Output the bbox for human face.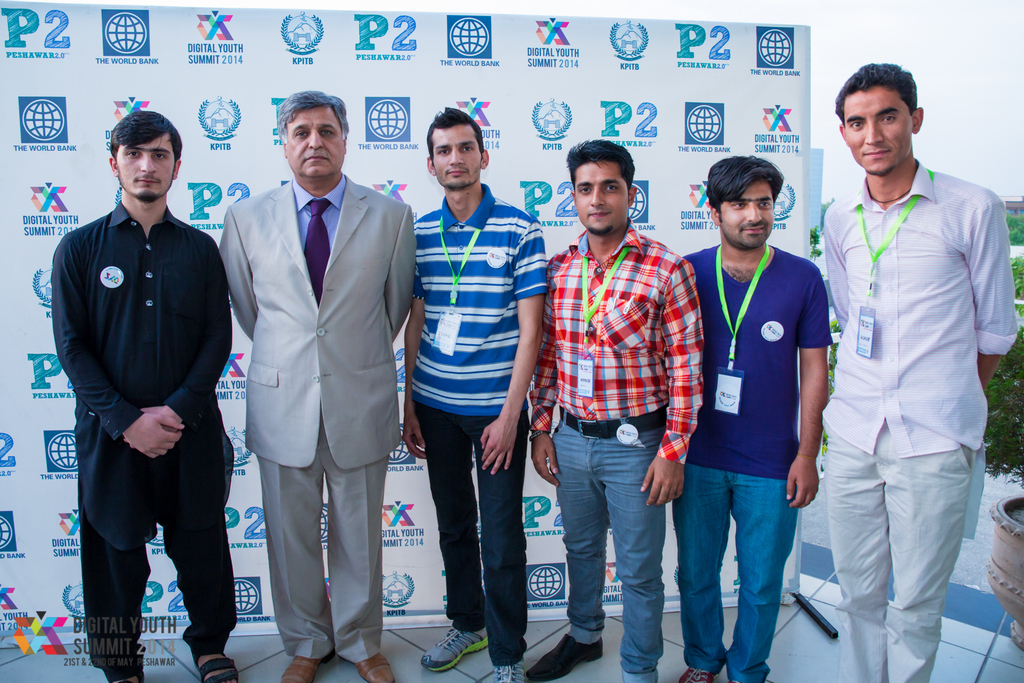
bbox=(432, 126, 482, 189).
